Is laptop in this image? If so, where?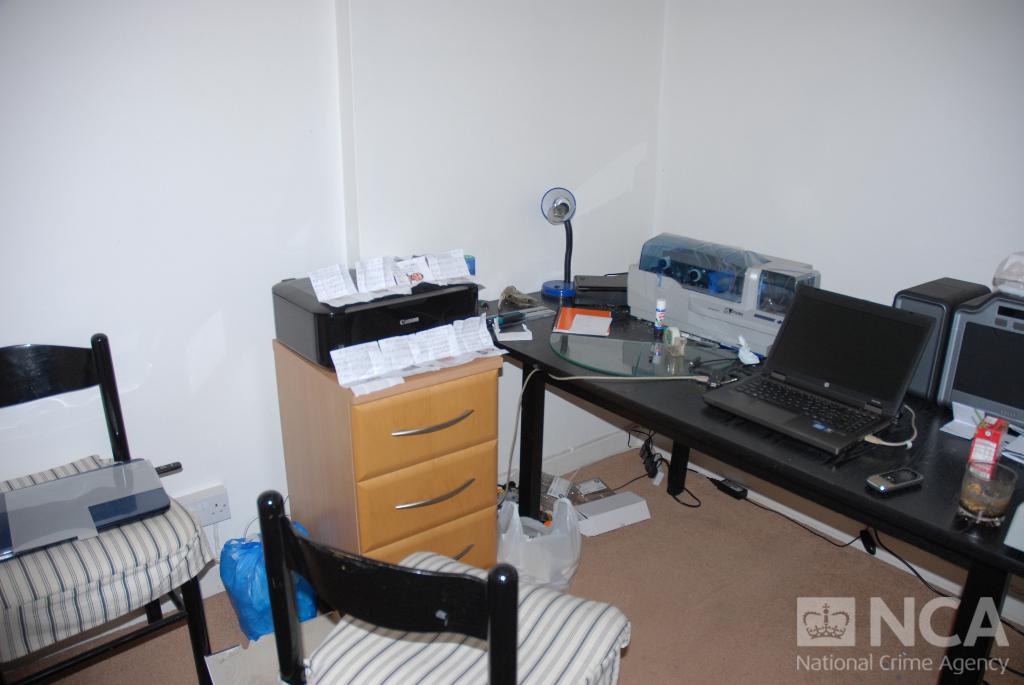
Yes, at Rect(1, 461, 172, 559).
